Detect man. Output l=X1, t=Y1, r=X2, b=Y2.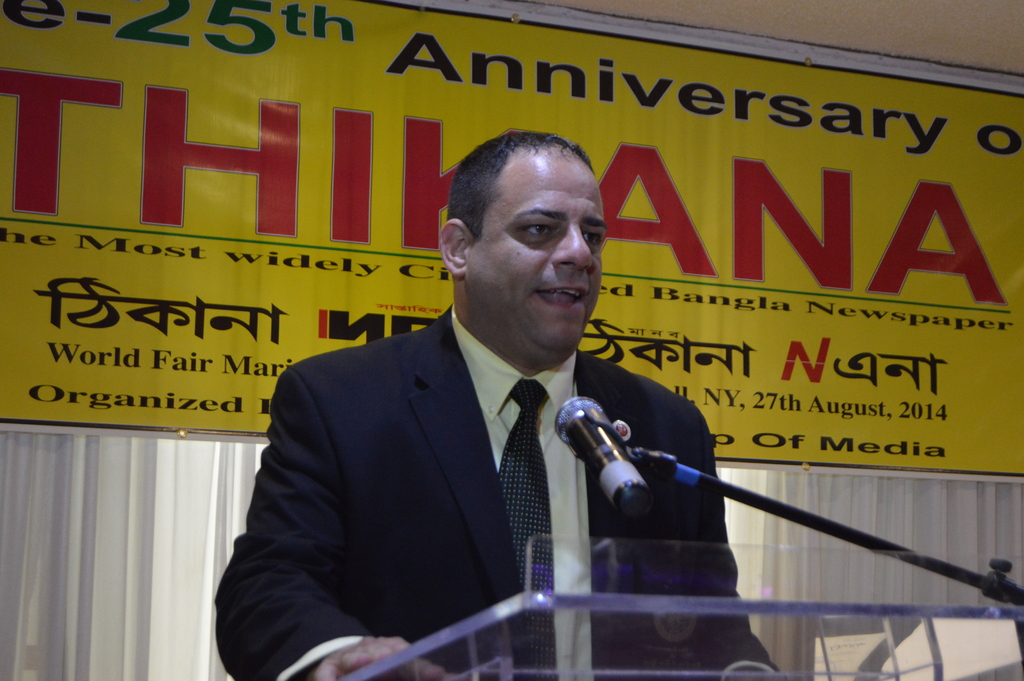
l=213, t=121, r=783, b=680.
